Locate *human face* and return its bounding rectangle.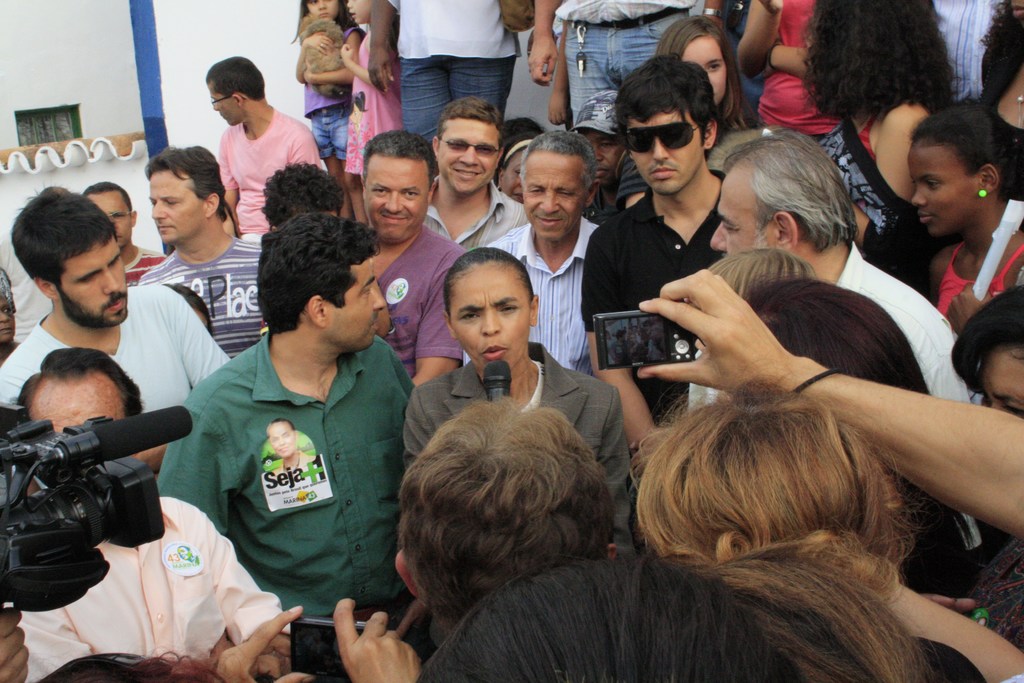
BBox(911, 145, 979, 233).
